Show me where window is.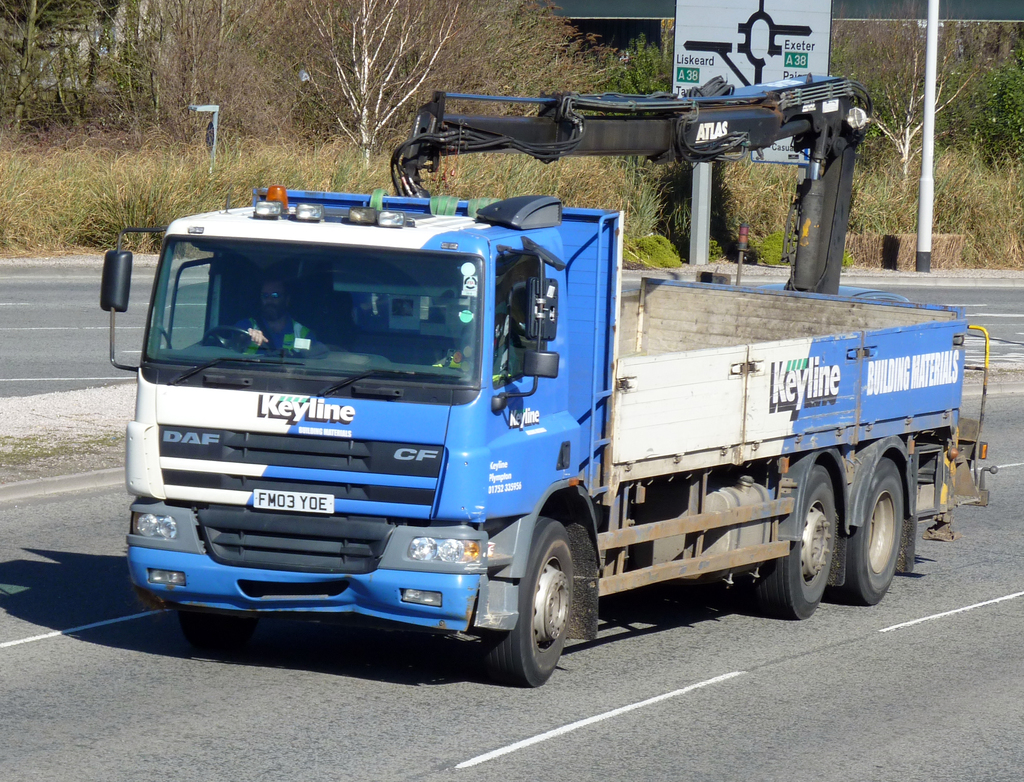
window is at [x1=494, y1=256, x2=536, y2=373].
